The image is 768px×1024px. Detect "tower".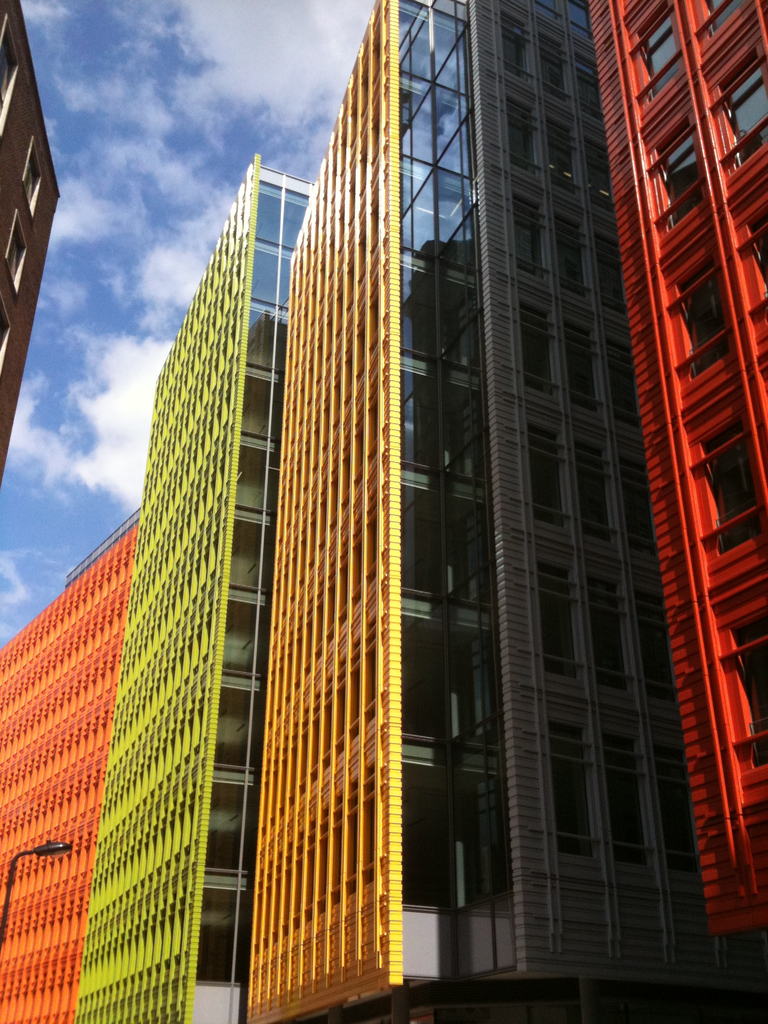
Detection: x1=582 y1=0 x2=767 y2=977.
